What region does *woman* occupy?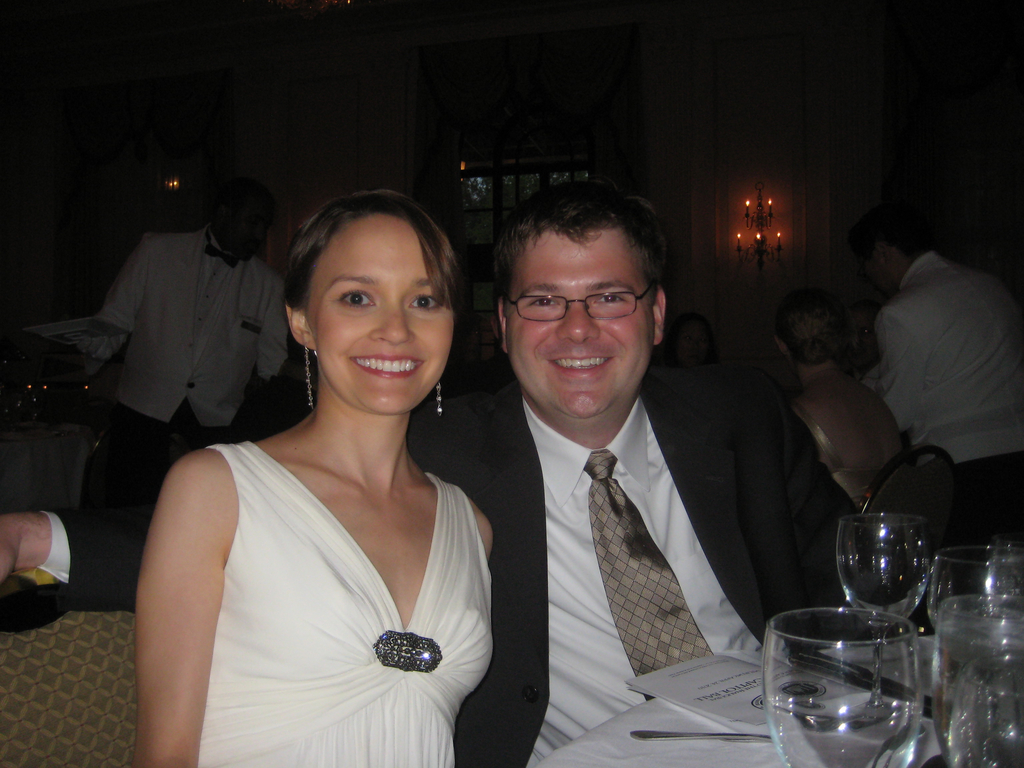
Rect(127, 166, 529, 764).
